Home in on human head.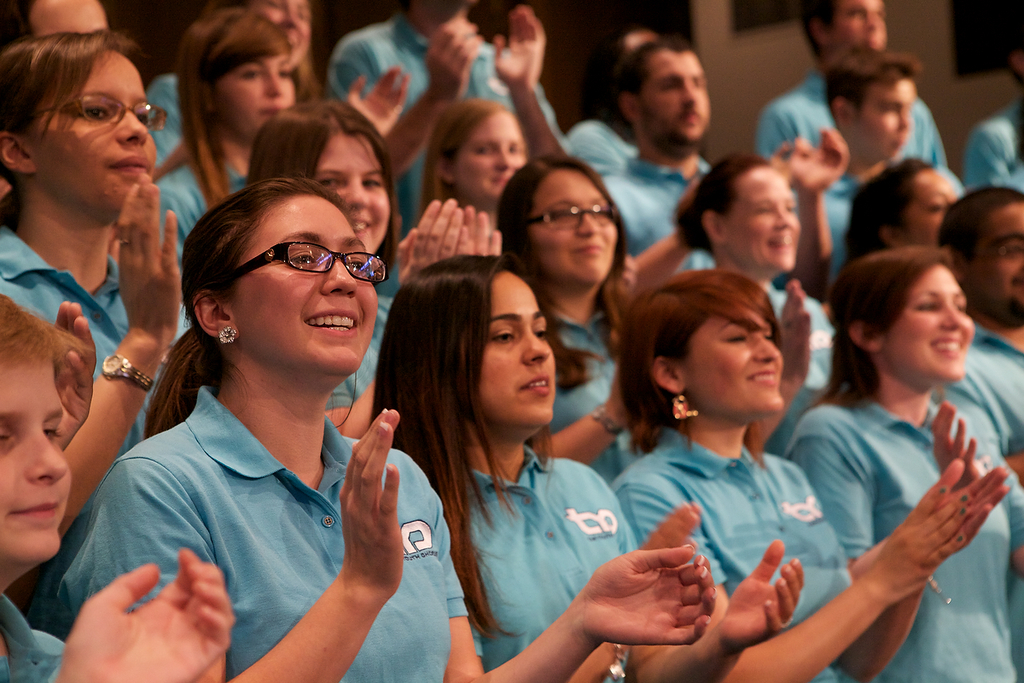
Homed in at bbox(177, 7, 298, 143).
